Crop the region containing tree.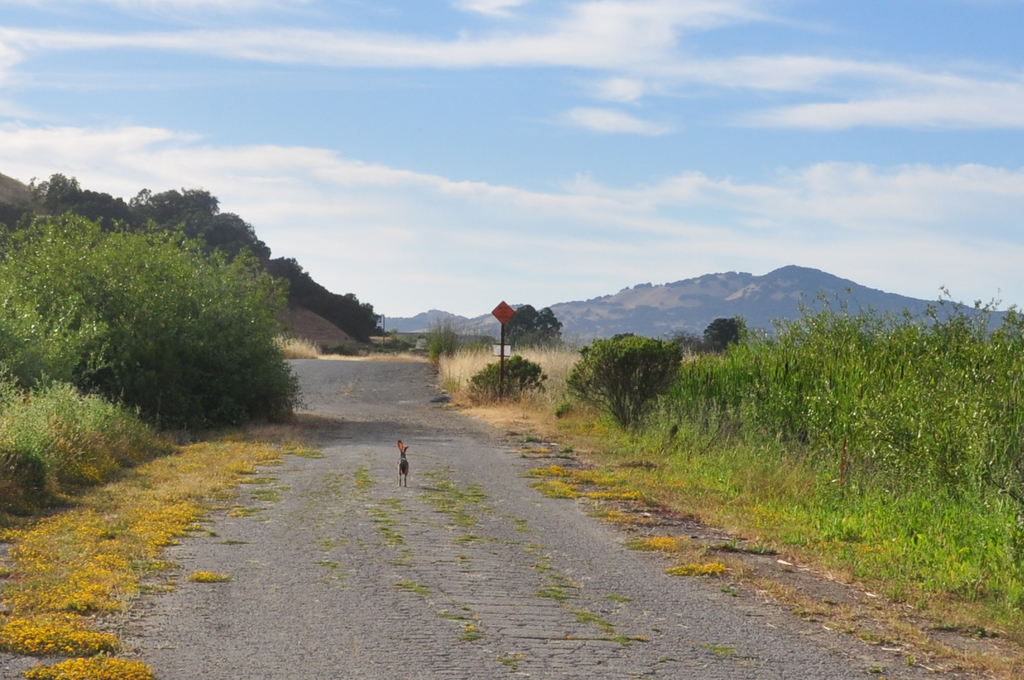
Crop region: rect(502, 300, 561, 346).
